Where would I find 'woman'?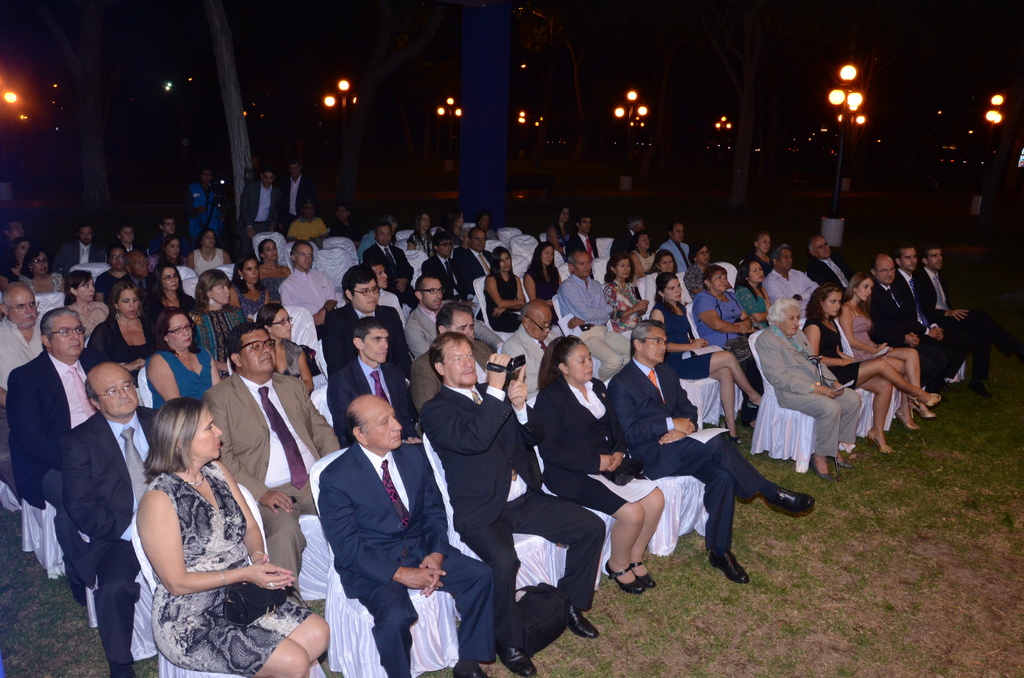
At (253,239,294,285).
